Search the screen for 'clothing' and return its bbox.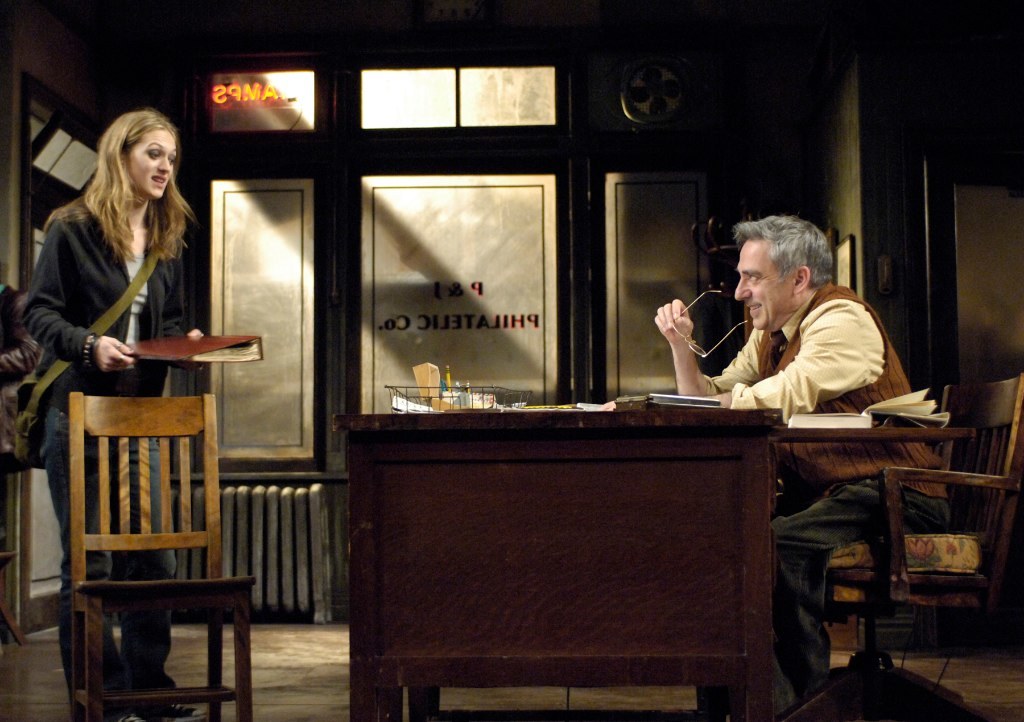
Found: 755/282/942/505.
